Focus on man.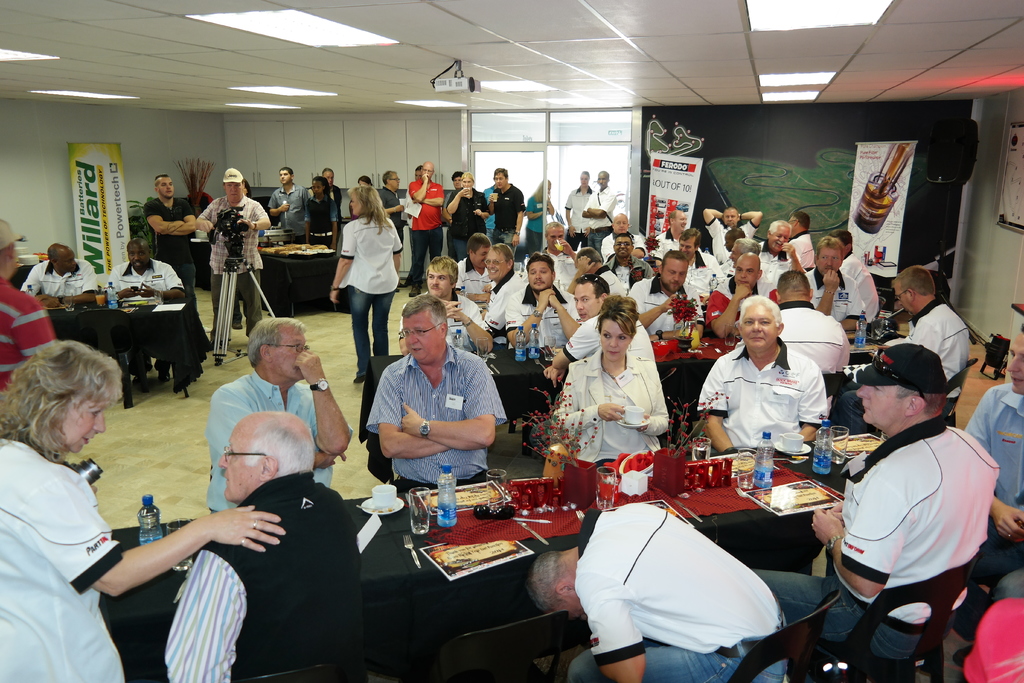
Focused at bbox(746, 342, 1001, 682).
